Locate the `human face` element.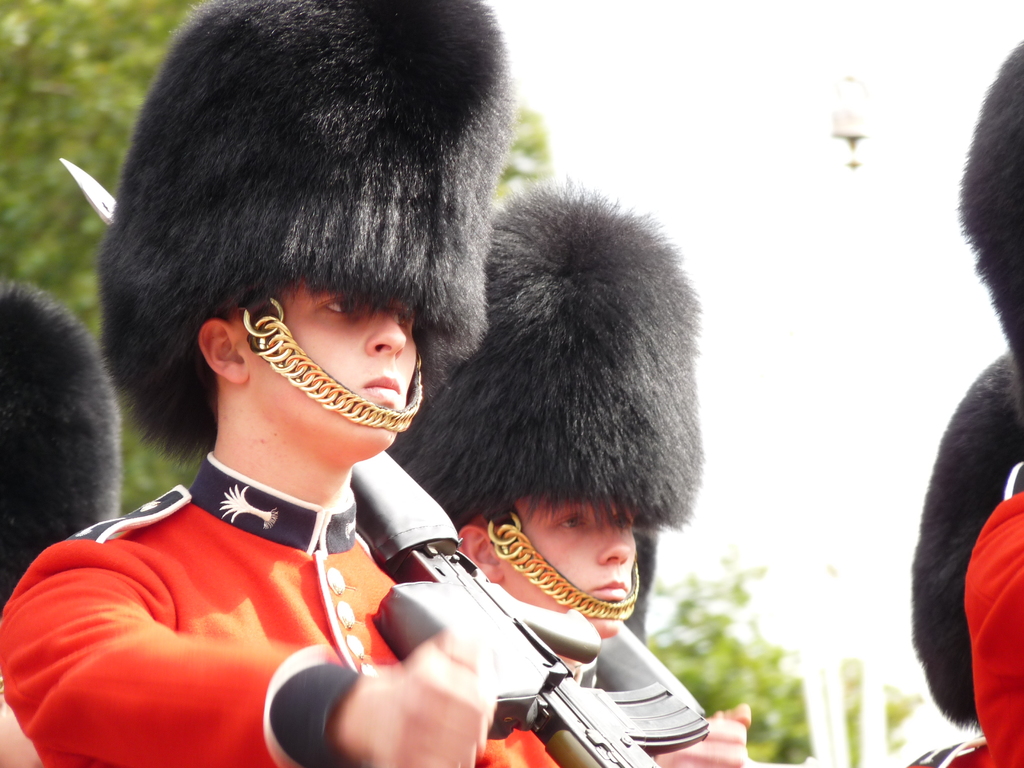
Element bbox: x1=491, y1=490, x2=638, y2=641.
